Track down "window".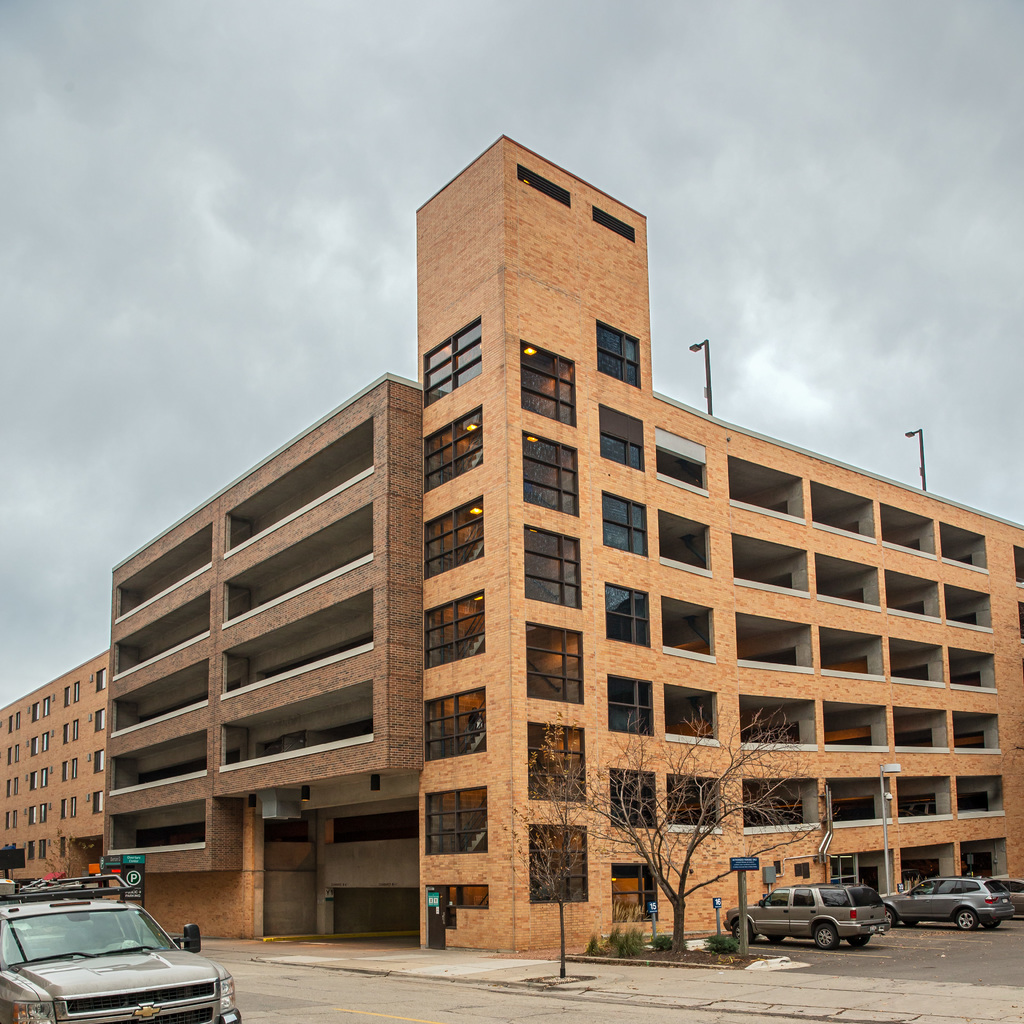
Tracked to [x1=597, y1=321, x2=639, y2=387].
